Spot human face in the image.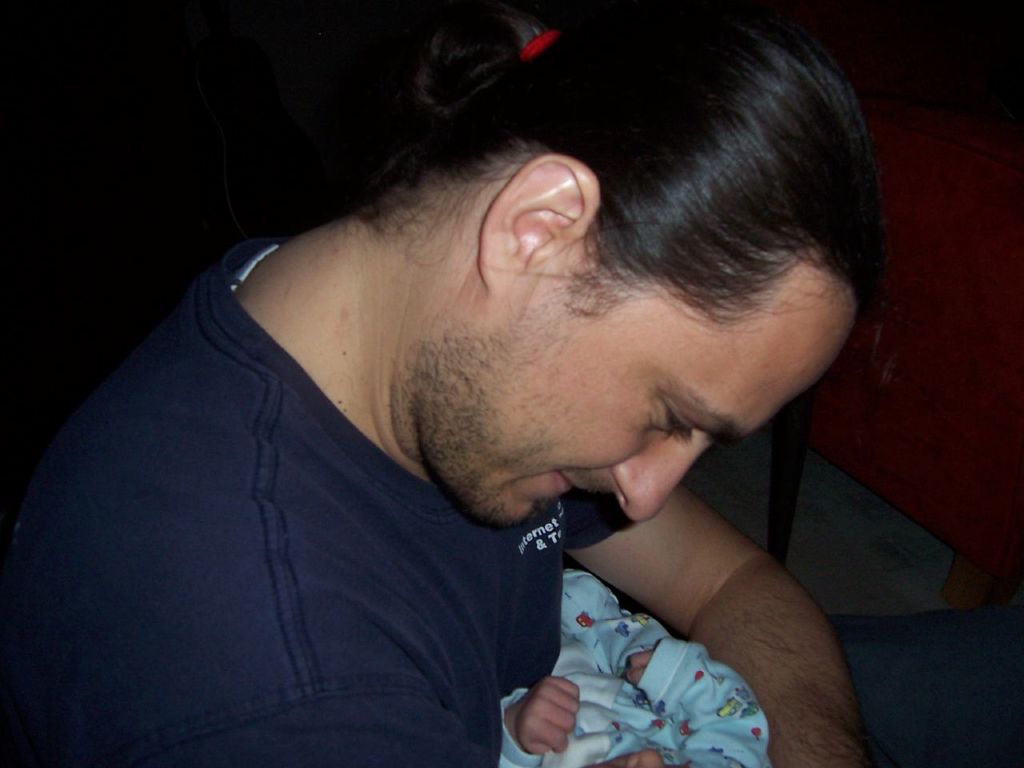
human face found at select_region(474, 242, 854, 518).
